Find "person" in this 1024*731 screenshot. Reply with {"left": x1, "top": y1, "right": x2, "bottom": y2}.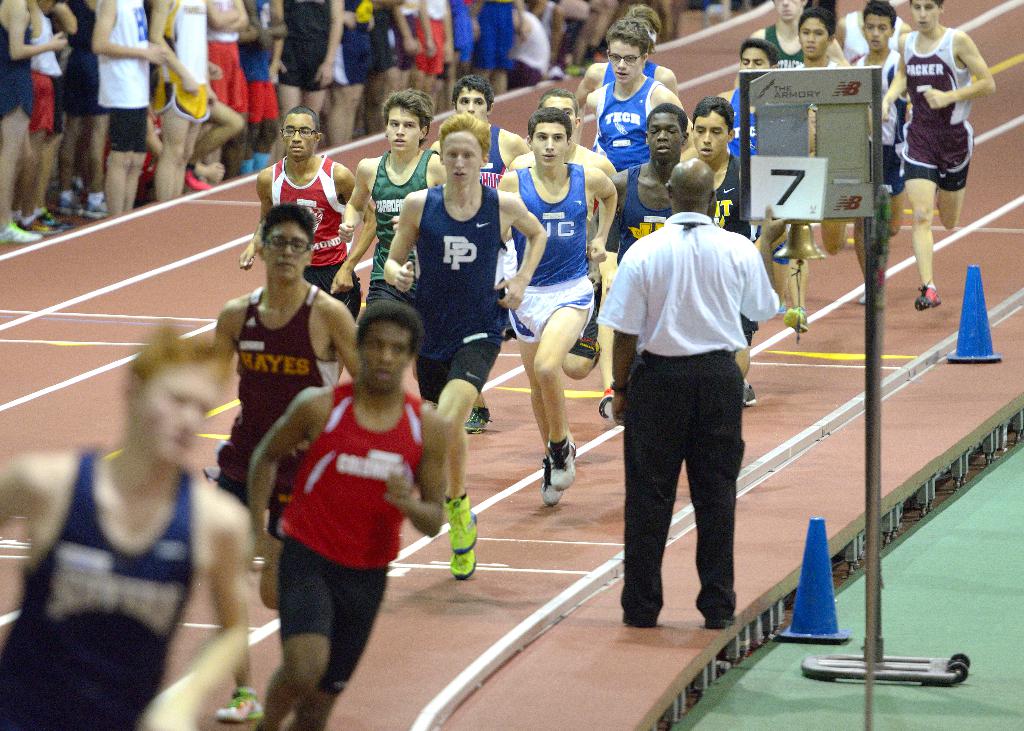
{"left": 750, "top": 0, "right": 838, "bottom": 86}.
